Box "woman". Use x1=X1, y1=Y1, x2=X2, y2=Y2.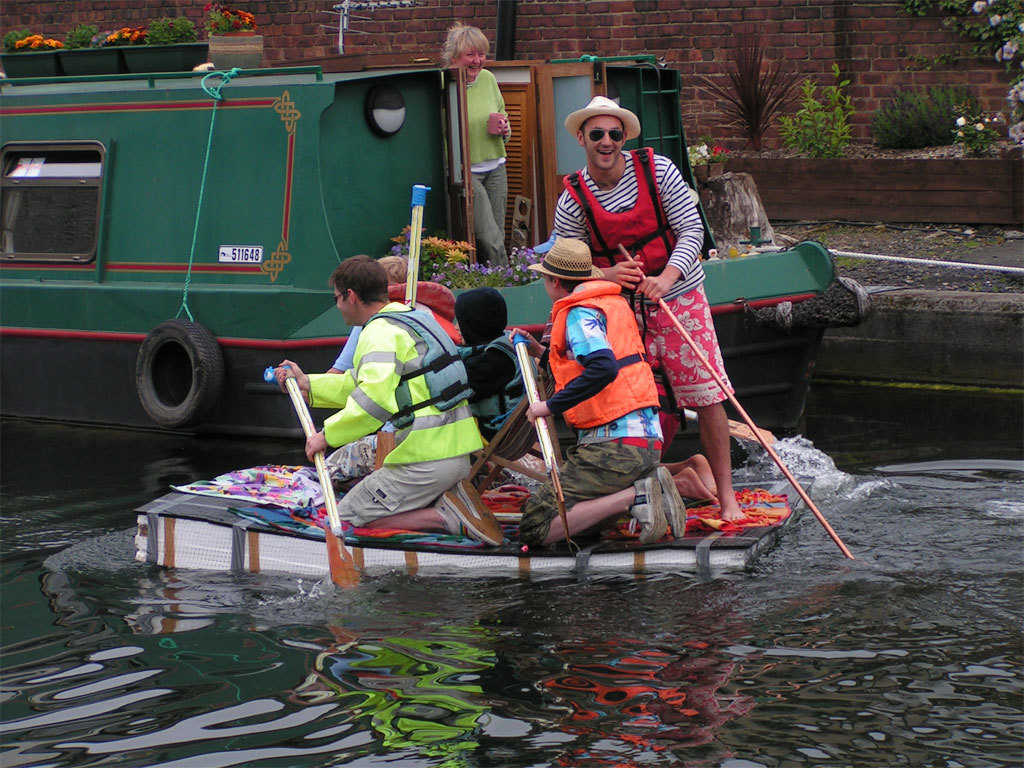
x1=440, y1=18, x2=519, y2=260.
